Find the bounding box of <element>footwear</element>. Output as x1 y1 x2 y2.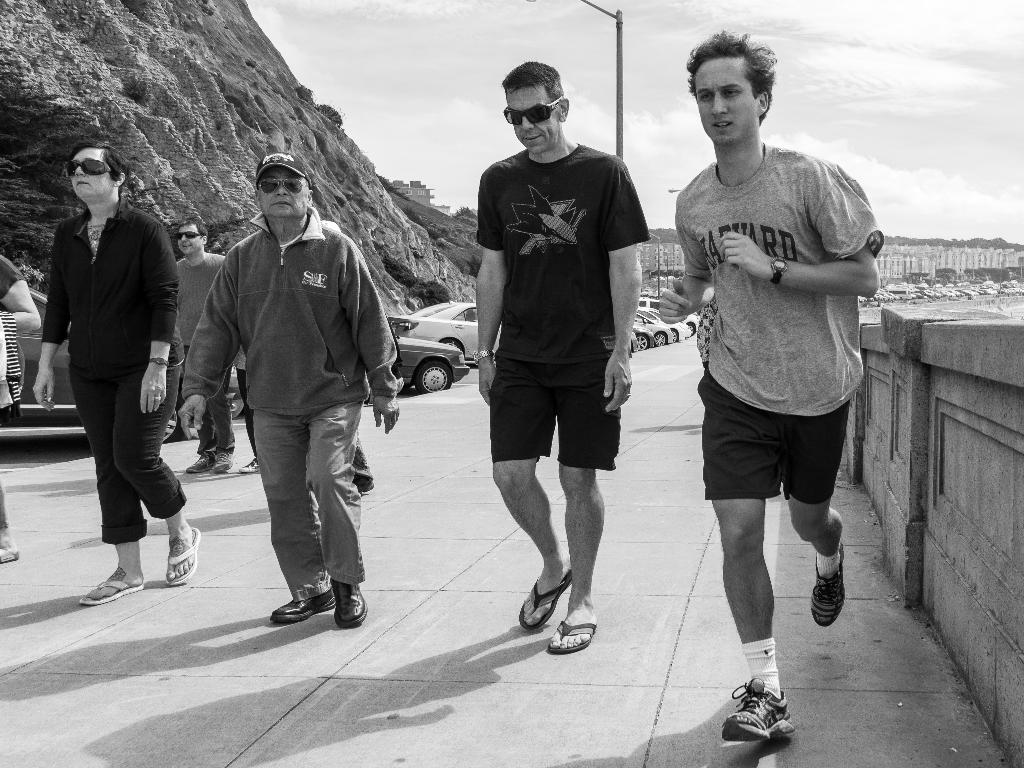
190 458 214 472.
